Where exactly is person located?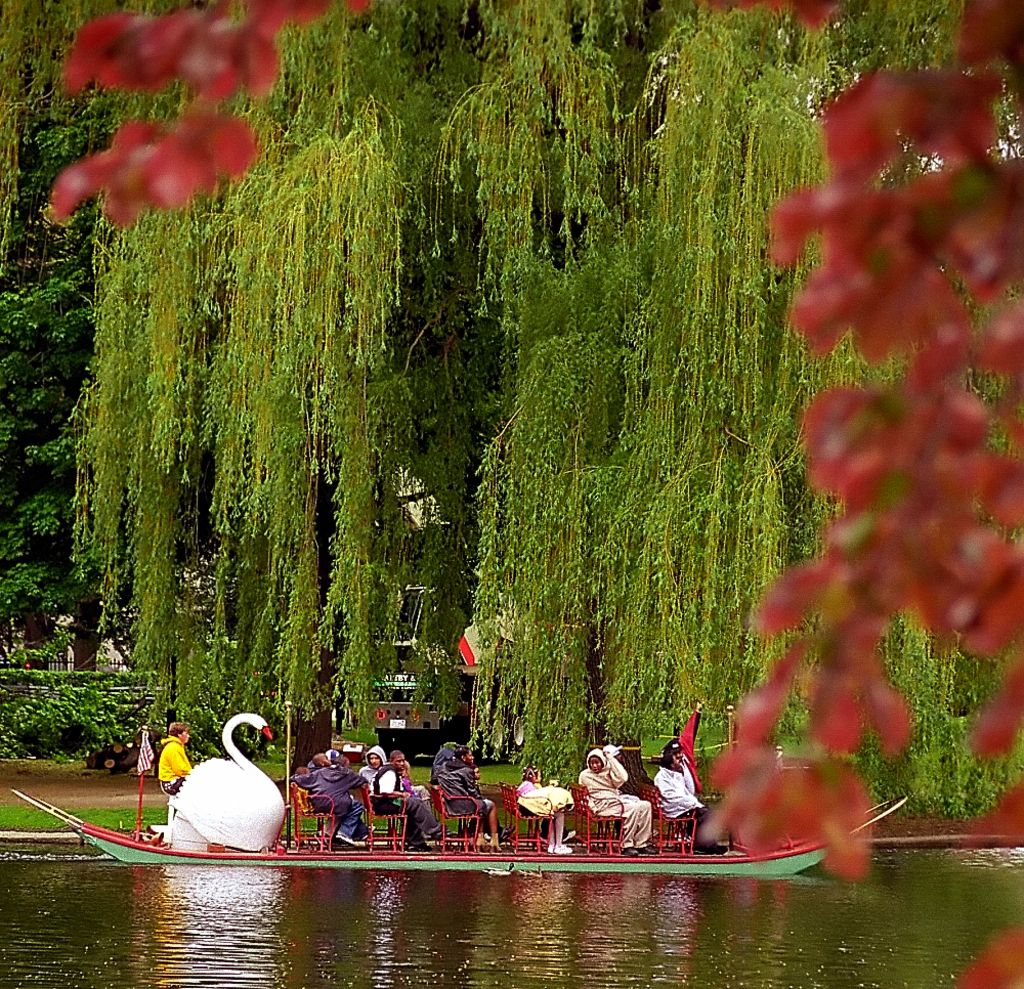
Its bounding box is (439,741,496,841).
